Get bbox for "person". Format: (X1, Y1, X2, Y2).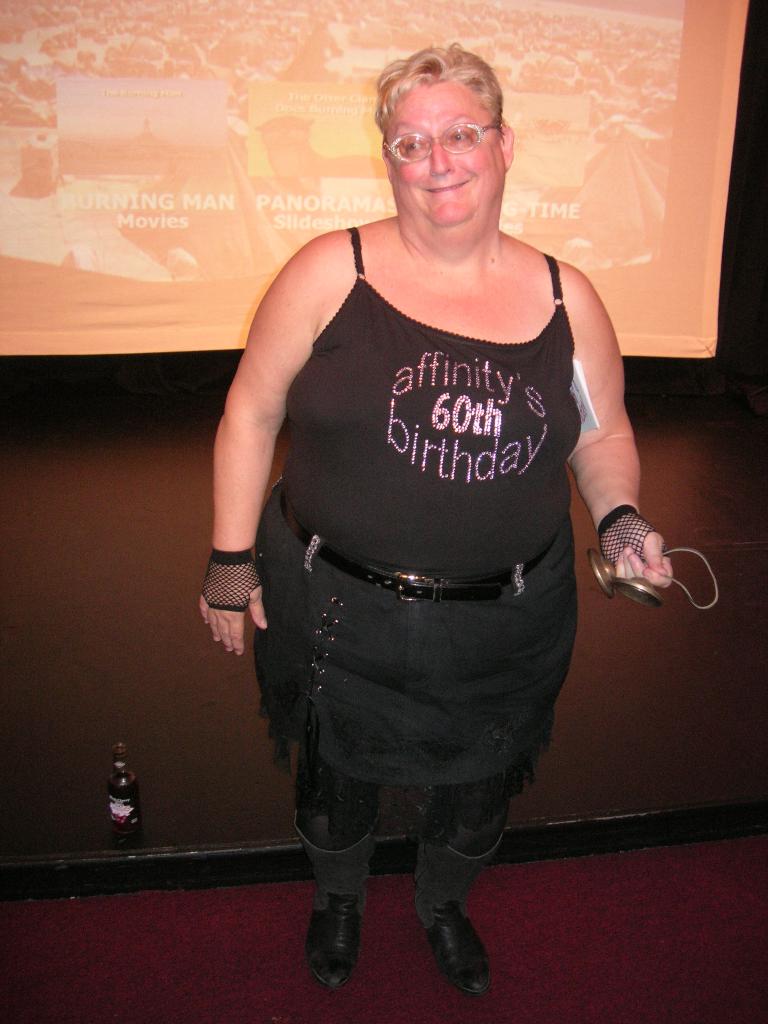
(193, 40, 671, 988).
